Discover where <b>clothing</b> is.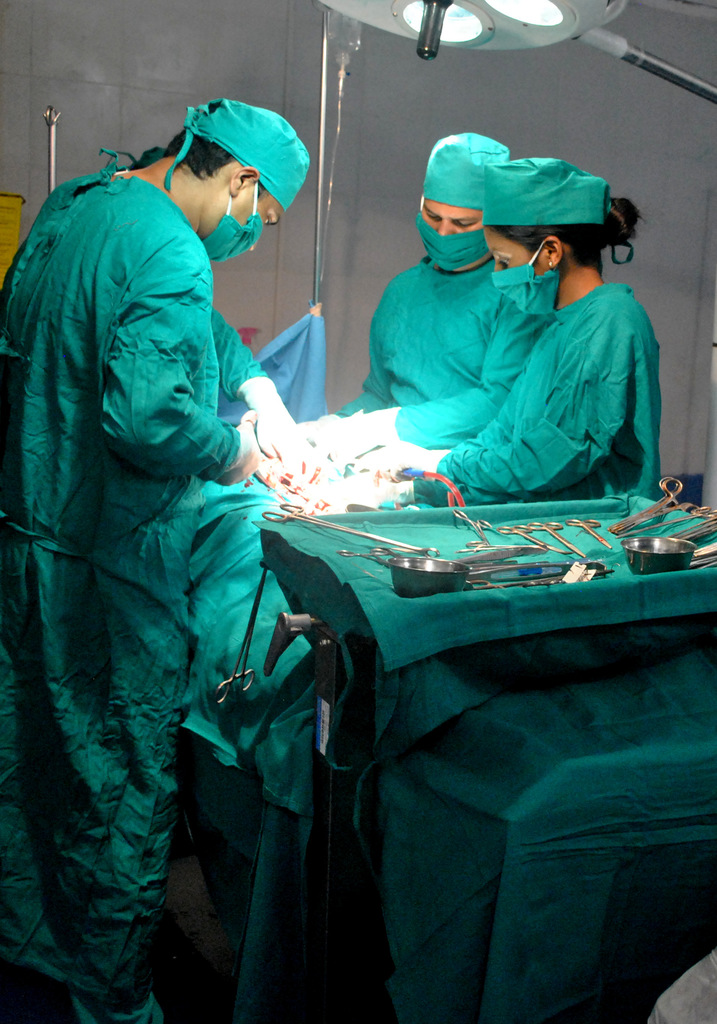
Discovered at region(346, 258, 552, 445).
